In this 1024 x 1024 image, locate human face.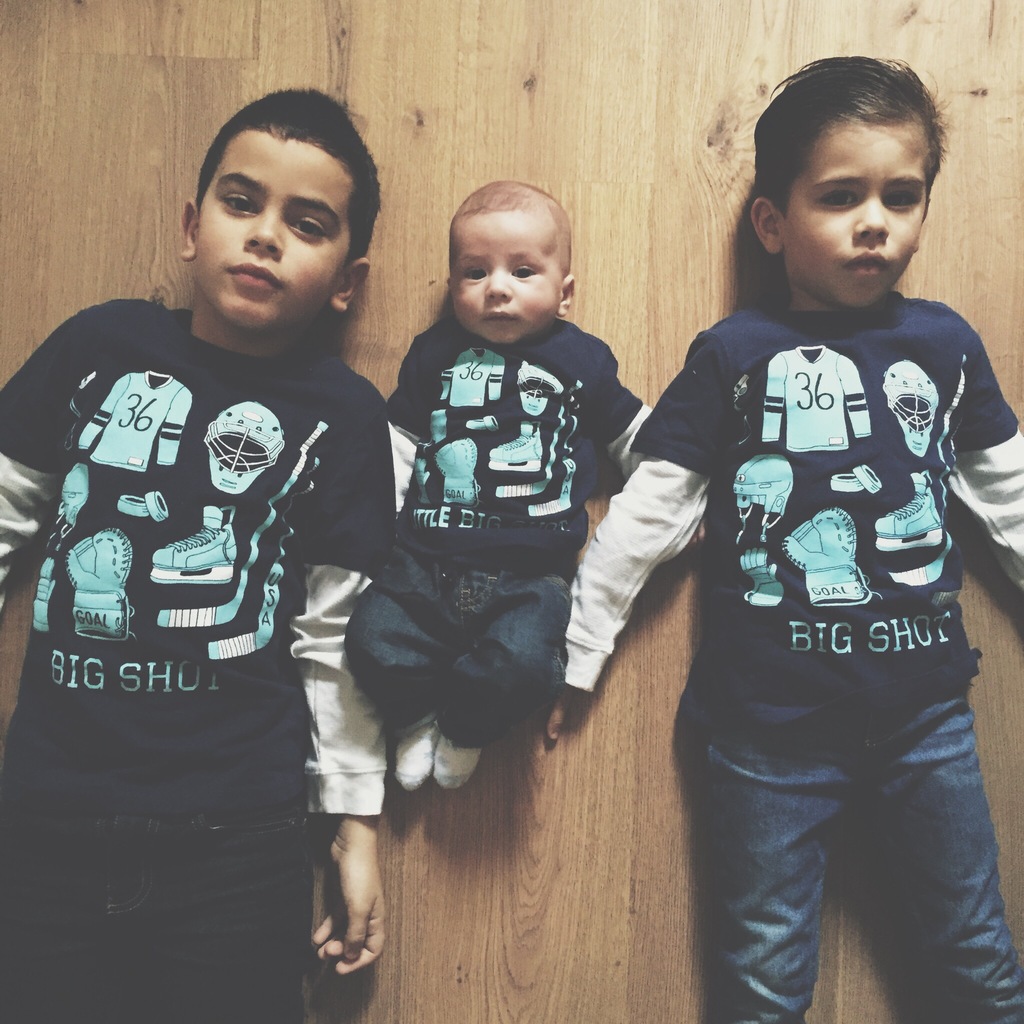
Bounding box: box(790, 113, 934, 319).
